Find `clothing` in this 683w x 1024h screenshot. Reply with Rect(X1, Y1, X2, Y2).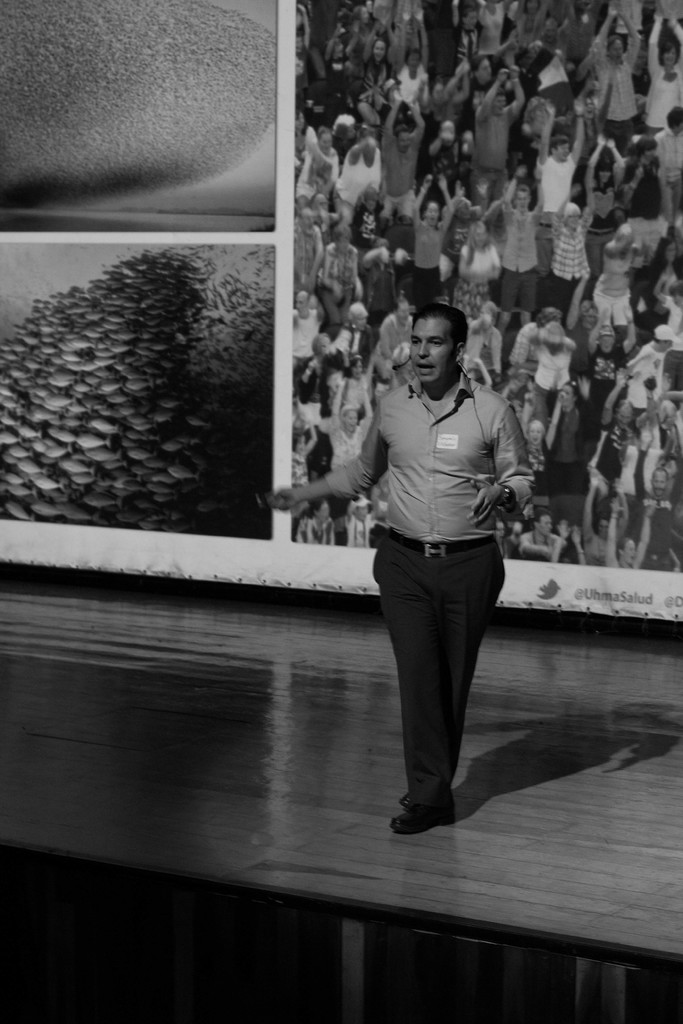
Rect(582, 246, 633, 346).
